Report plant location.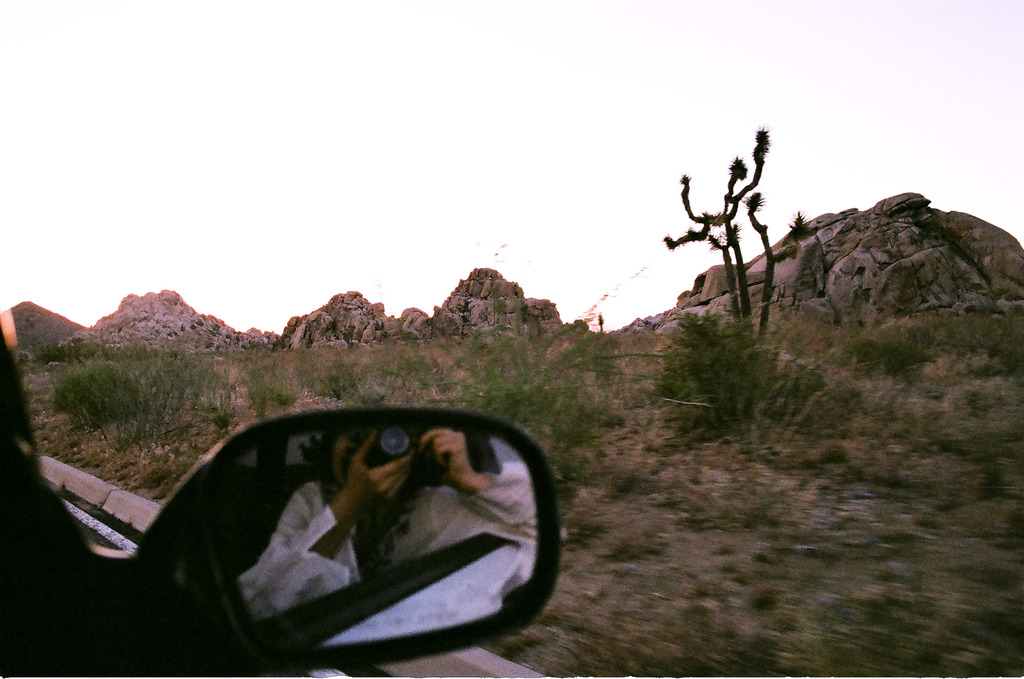
Report: <region>770, 356, 834, 431</region>.
